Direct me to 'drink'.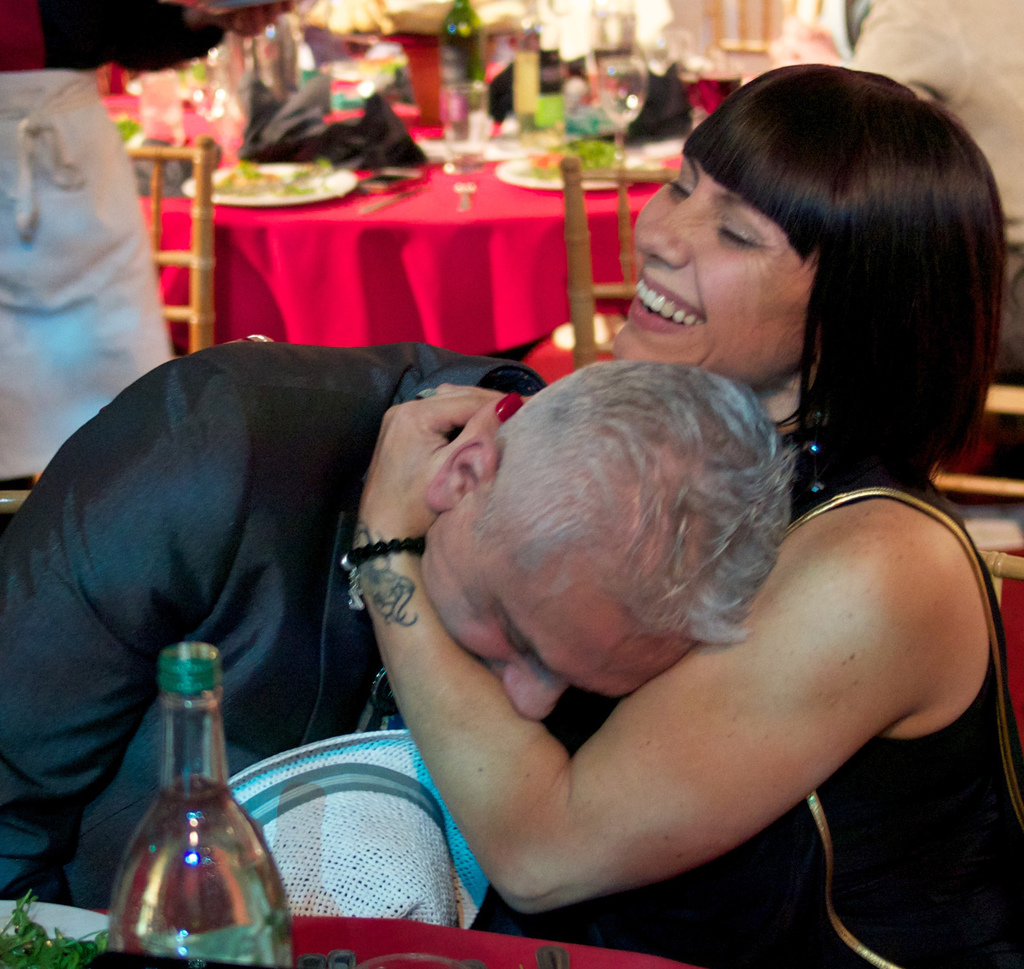
Direction: box(699, 73, 745, 116).
